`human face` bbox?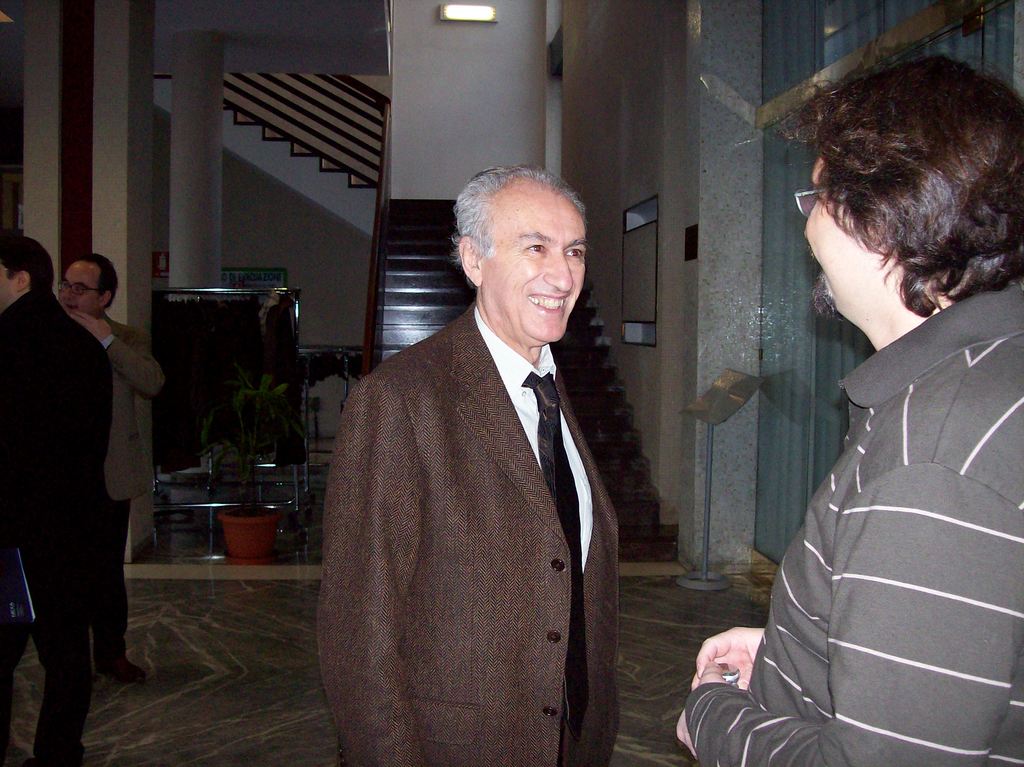
bbox(477, 191, 588, 349)
